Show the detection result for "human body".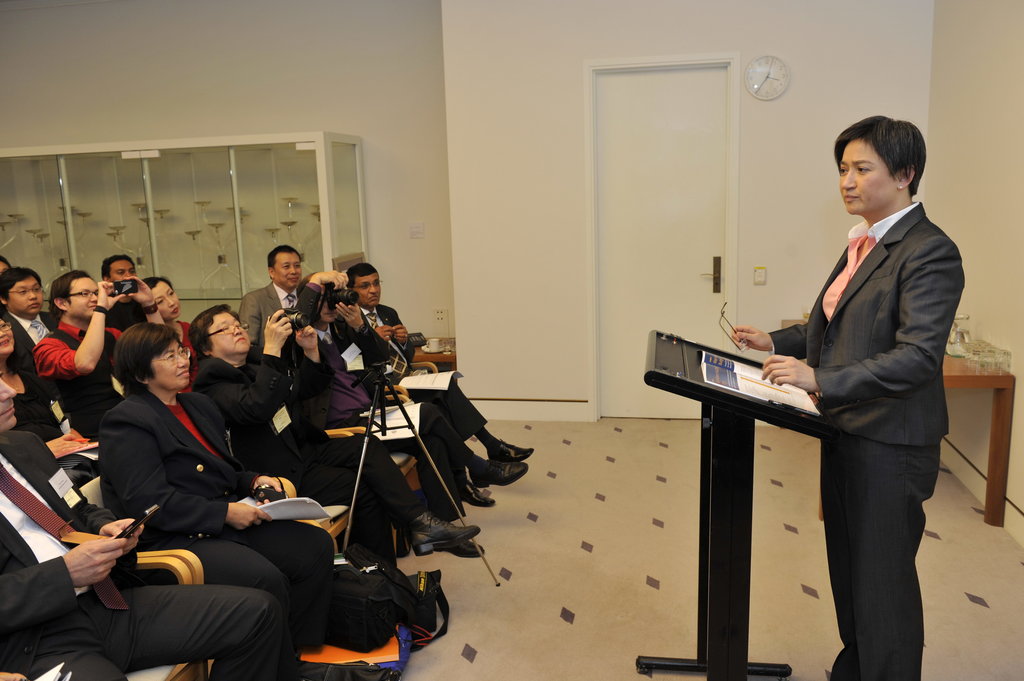
{"left": 773, "top": 101, "right": 957, "bottom": 669}.
